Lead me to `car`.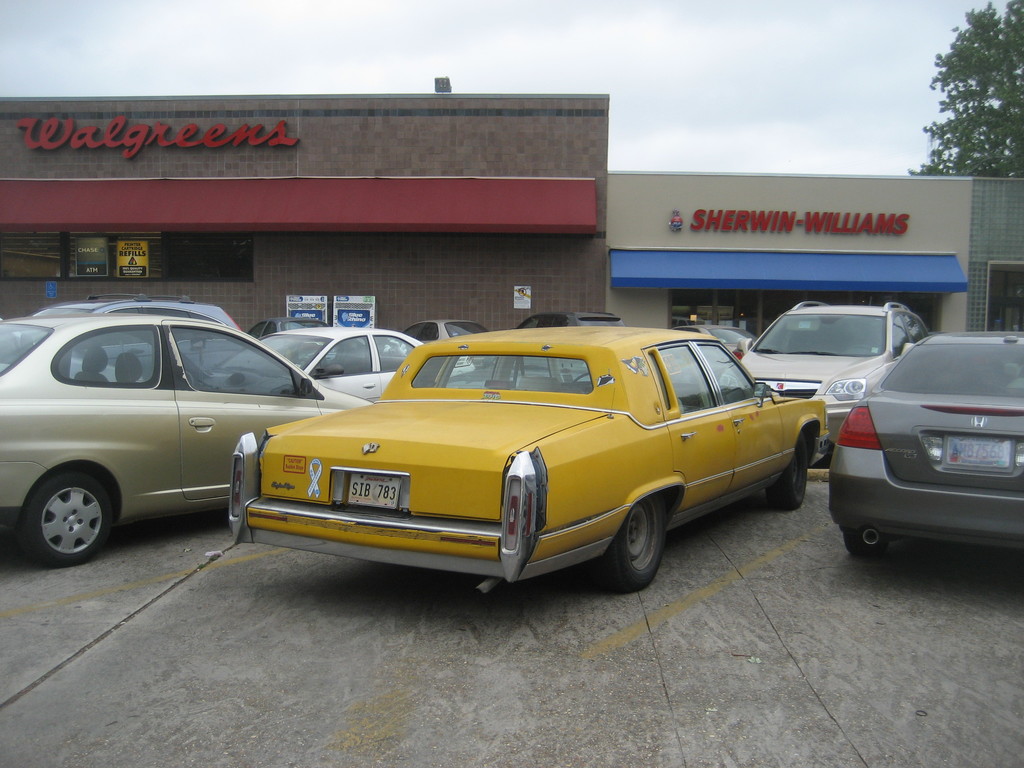
Lead to 0 310 370 556.
